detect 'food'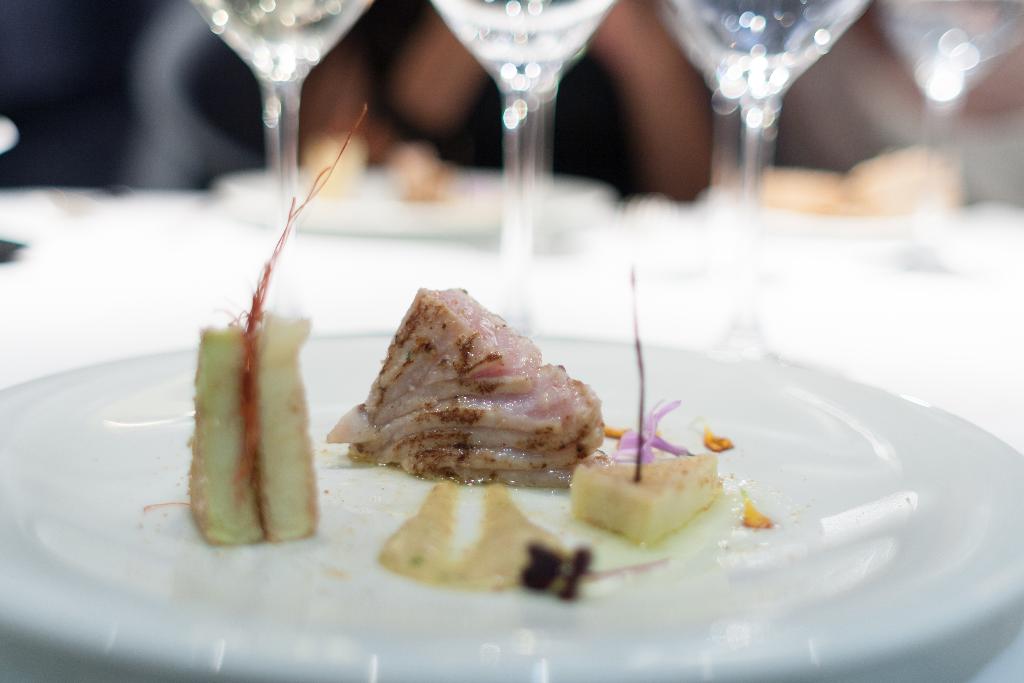
pyautogui.locateOnScreen(762, 139, 958, 208)
